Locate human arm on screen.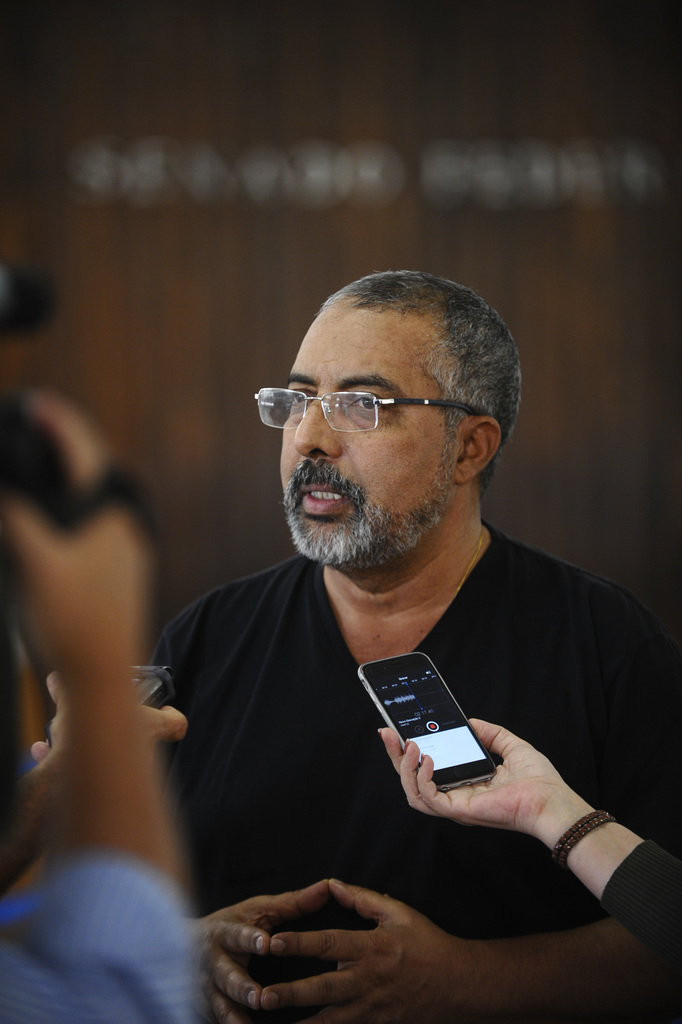
On screen at 248/872/659/1023.
